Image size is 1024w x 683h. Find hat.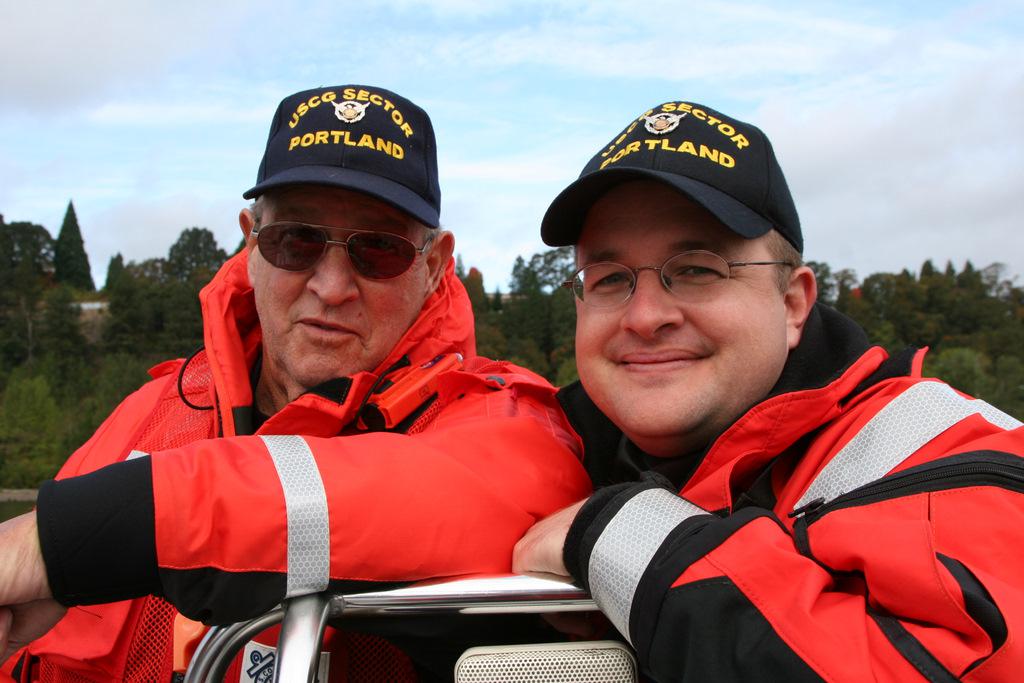
crop(542, 102, 805, 255).
